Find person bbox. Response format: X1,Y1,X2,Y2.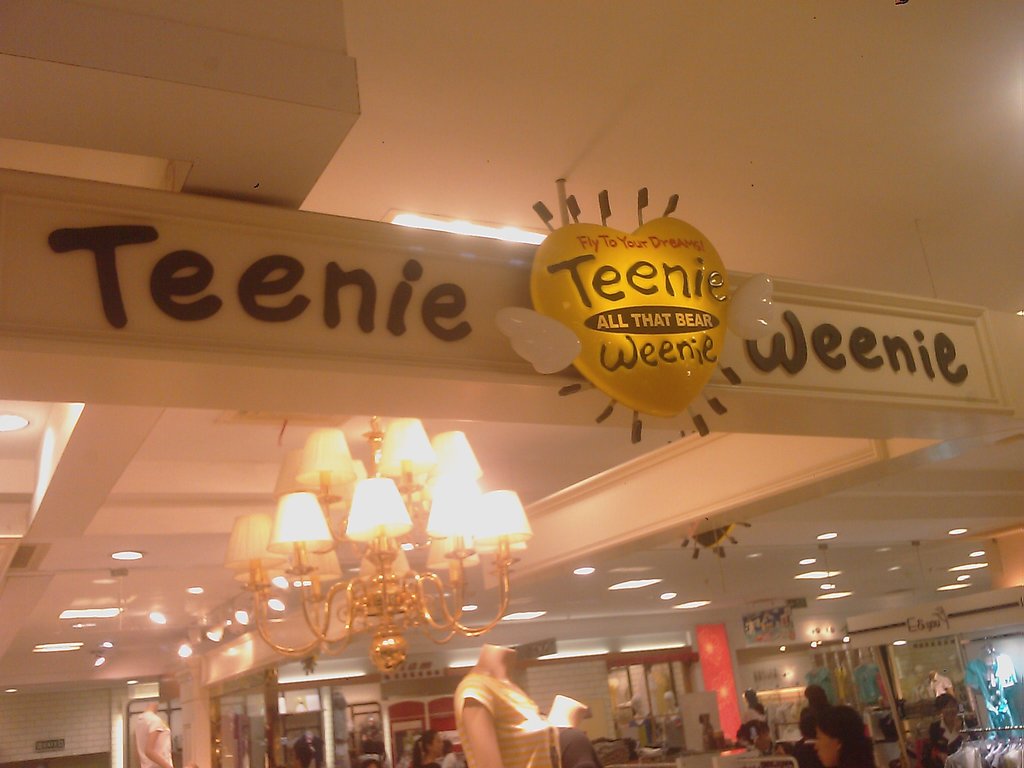
815,703,870,767.
